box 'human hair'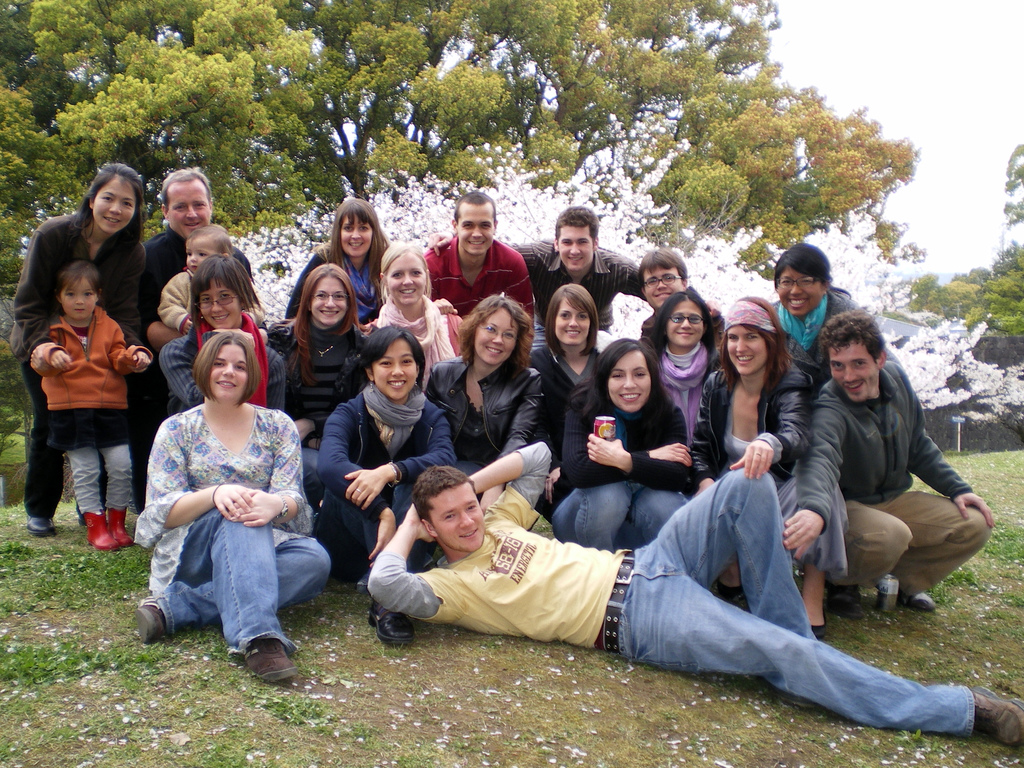
select_region(459, 295, 540, 370)
